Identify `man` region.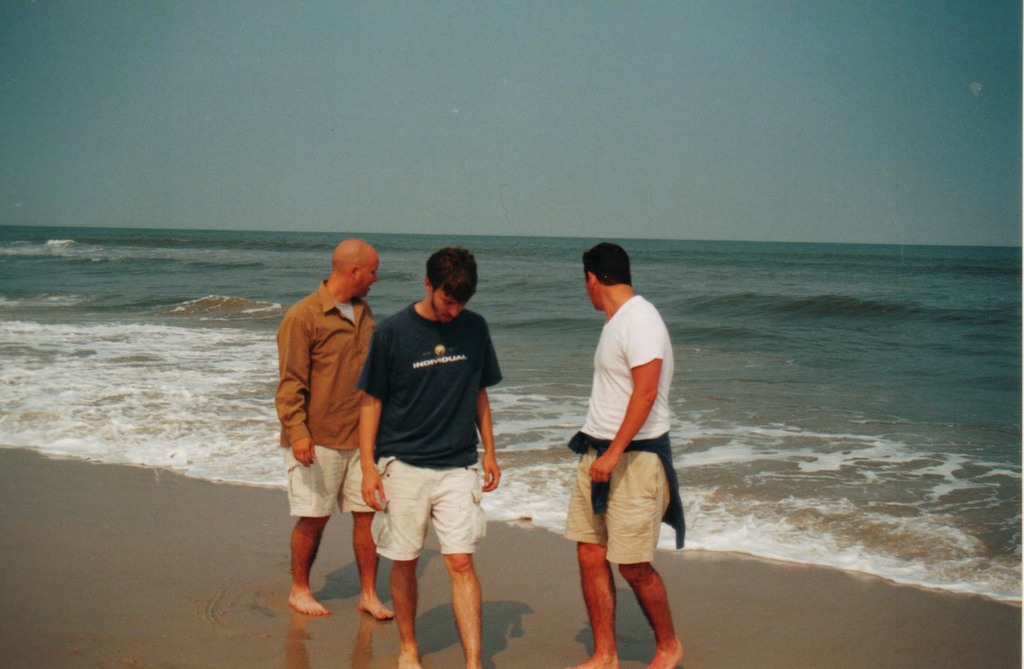
Region: BBox(564, 238, 690, 668).
